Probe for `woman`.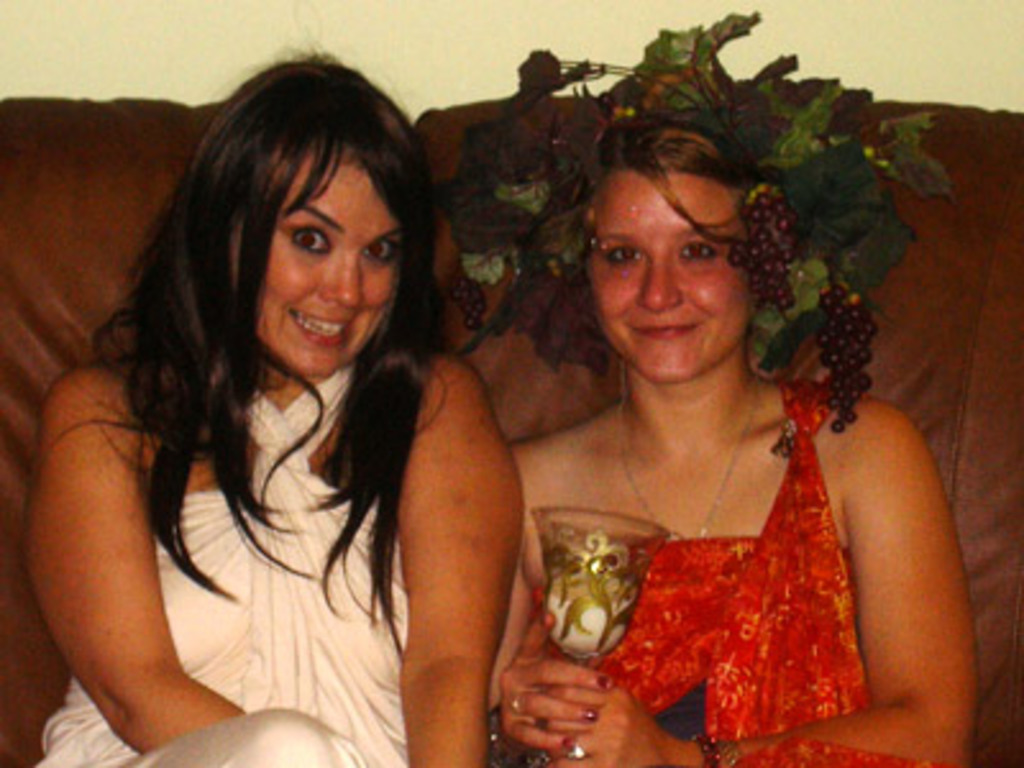
Probe result: <bbox>23, 0, 527, 765</bbox>.
